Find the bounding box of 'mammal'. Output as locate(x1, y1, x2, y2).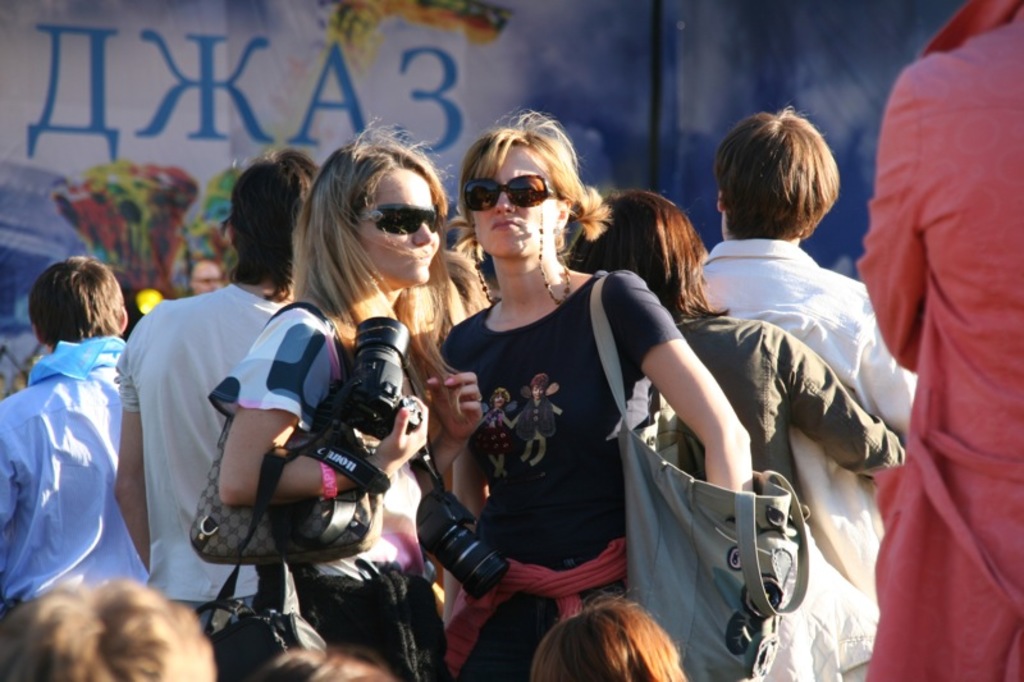
locate(694, 101, 924, 681).
